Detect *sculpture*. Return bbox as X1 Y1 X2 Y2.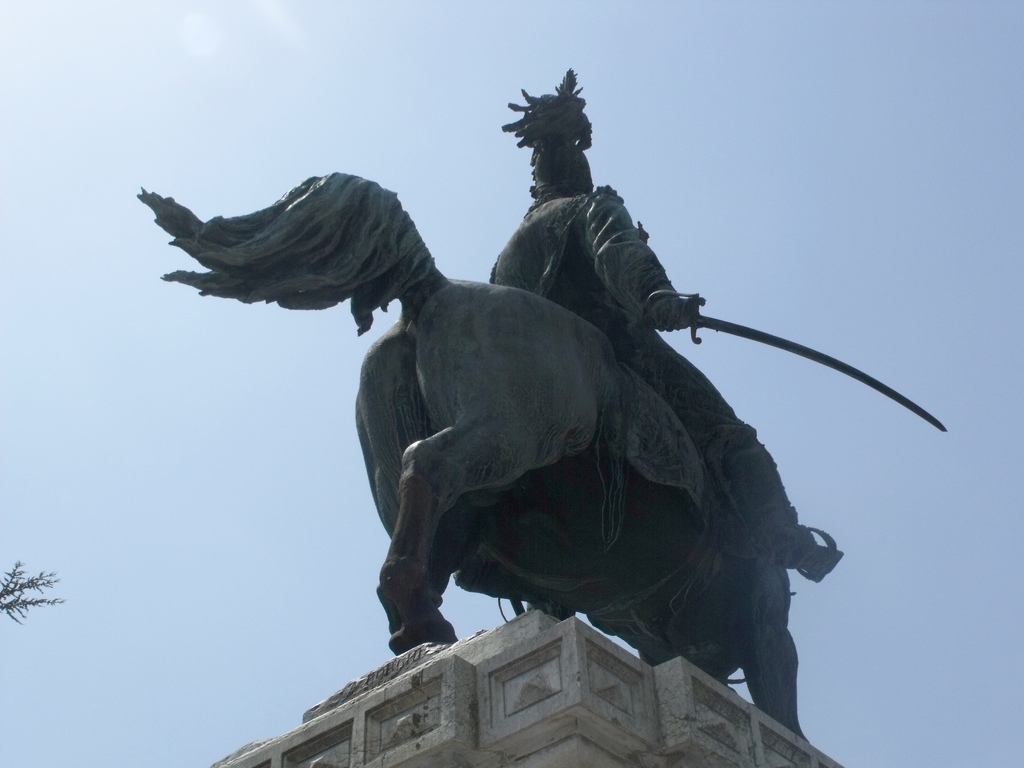
134 69 933 741.
